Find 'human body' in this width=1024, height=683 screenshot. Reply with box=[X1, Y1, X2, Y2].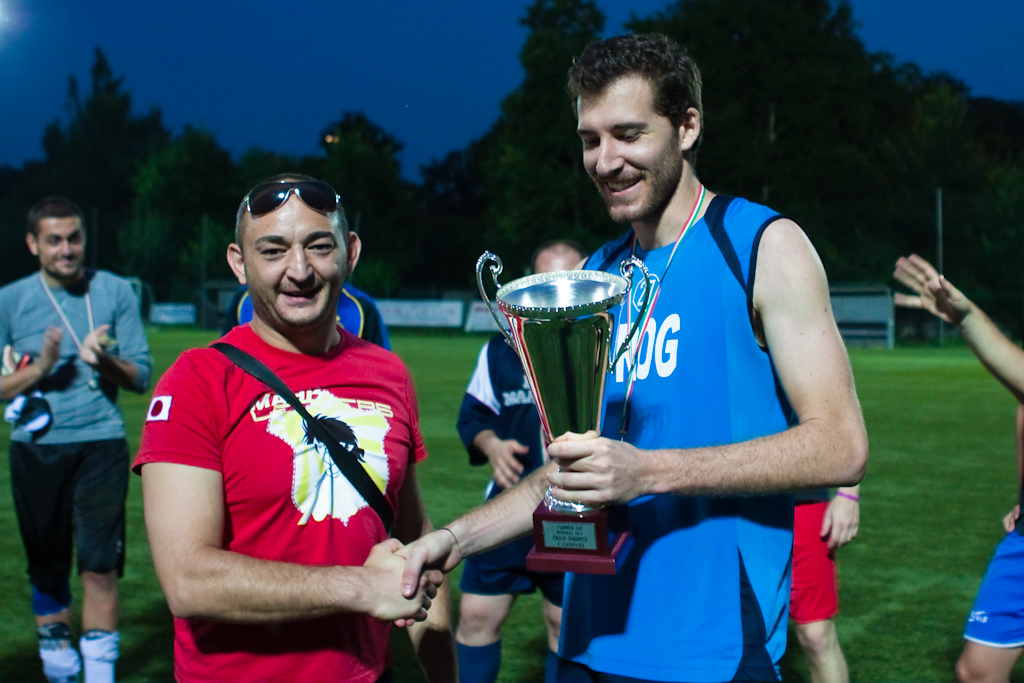
box=[132, 200, 424, 672].
